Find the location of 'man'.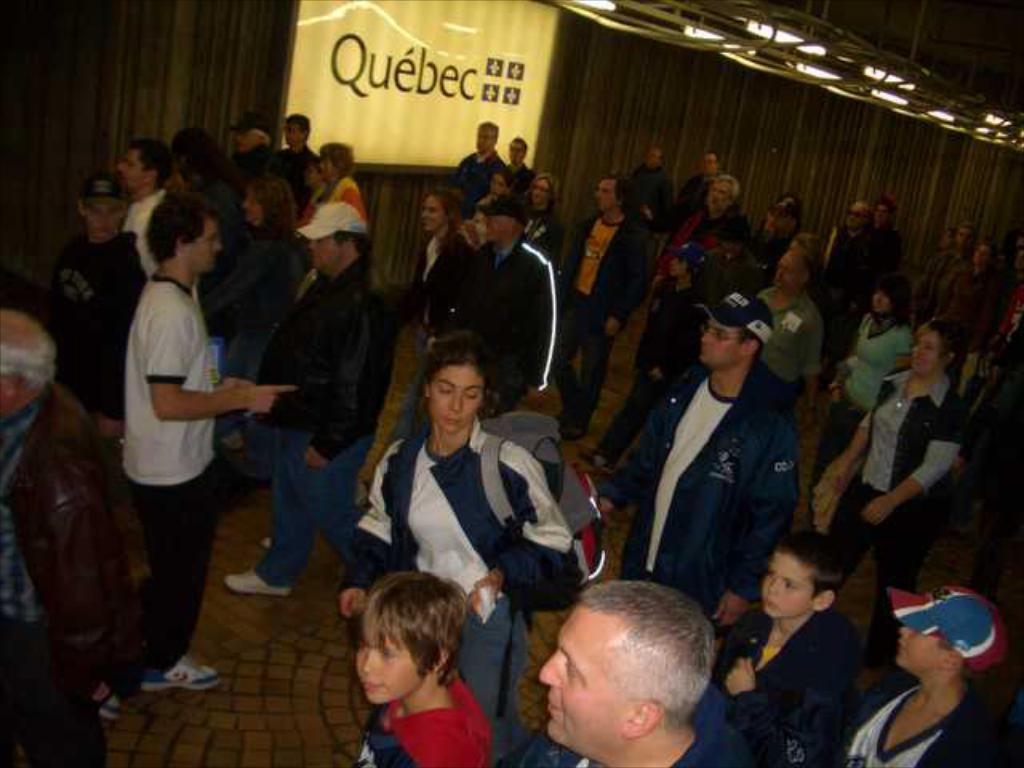
Location: pyautogui.locateOnScreen(454, 122, 499, 206).
